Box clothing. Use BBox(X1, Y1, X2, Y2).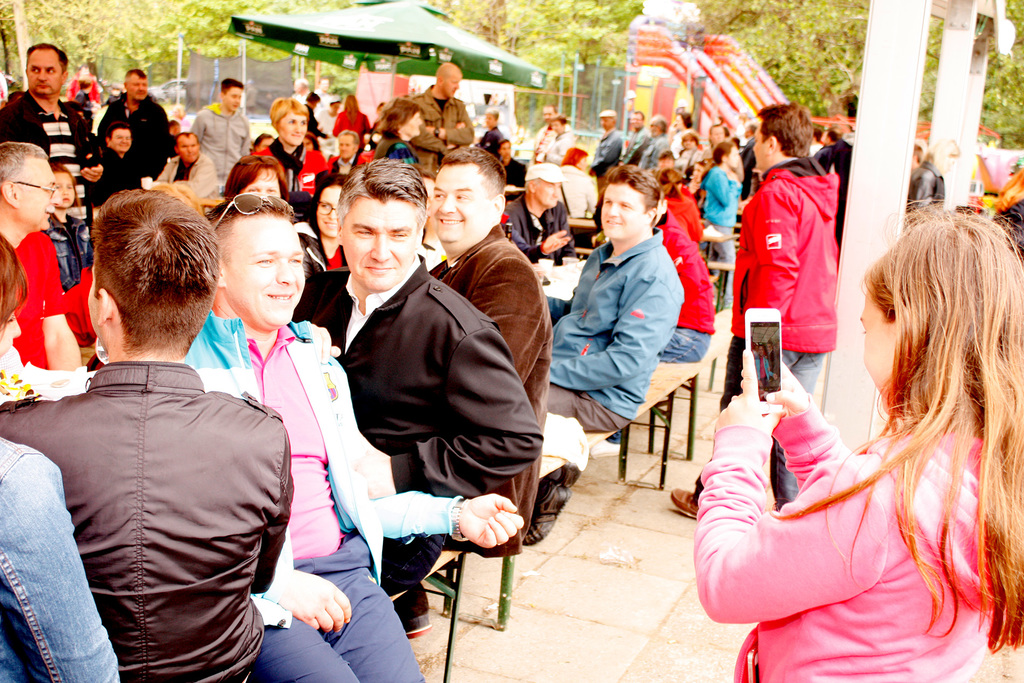
BBox(2, 354, 297, 679).
